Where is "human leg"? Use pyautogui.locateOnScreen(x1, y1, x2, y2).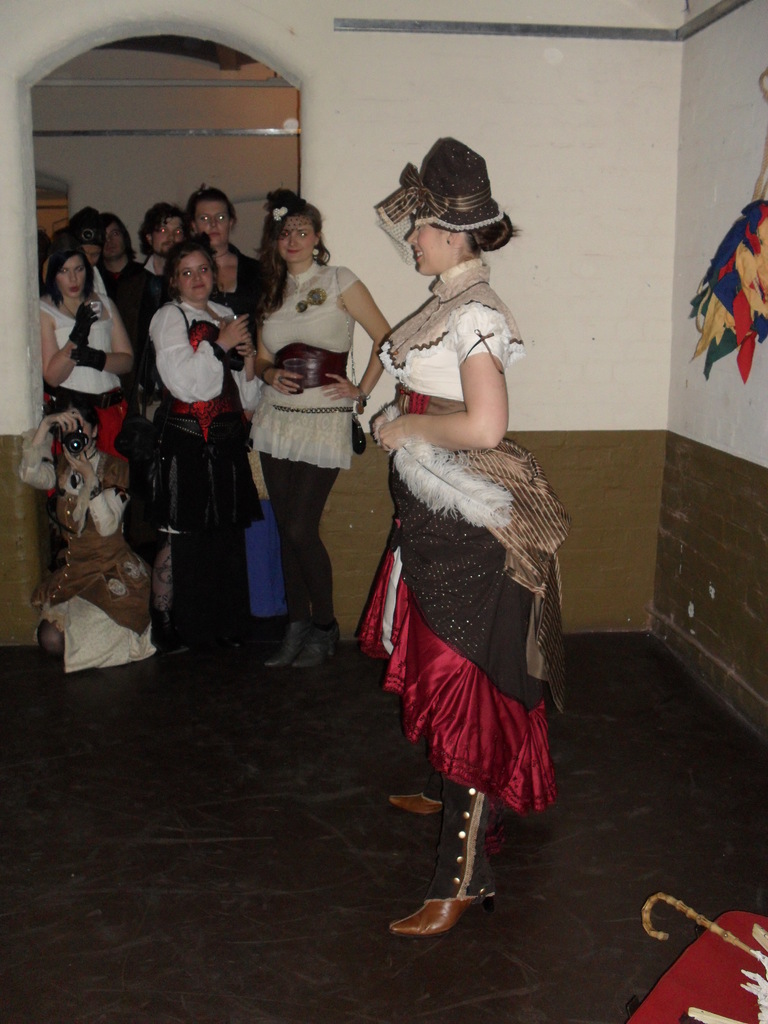
pyautogui.locateOnScreen(380, 518, 499, 943).
